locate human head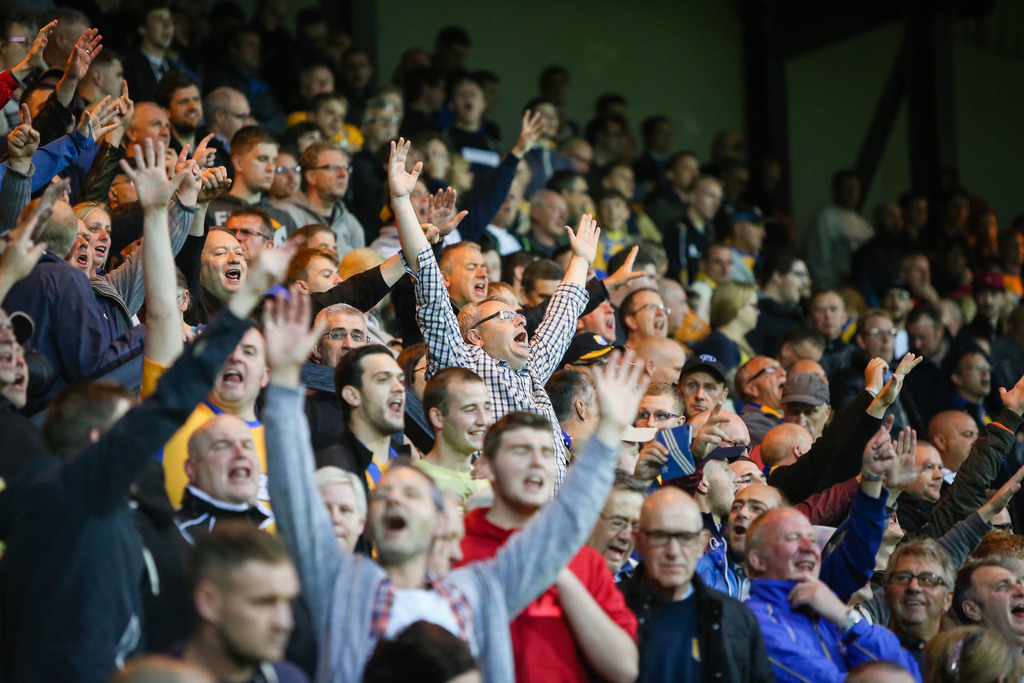
detection(775, 260, 806, 305)
